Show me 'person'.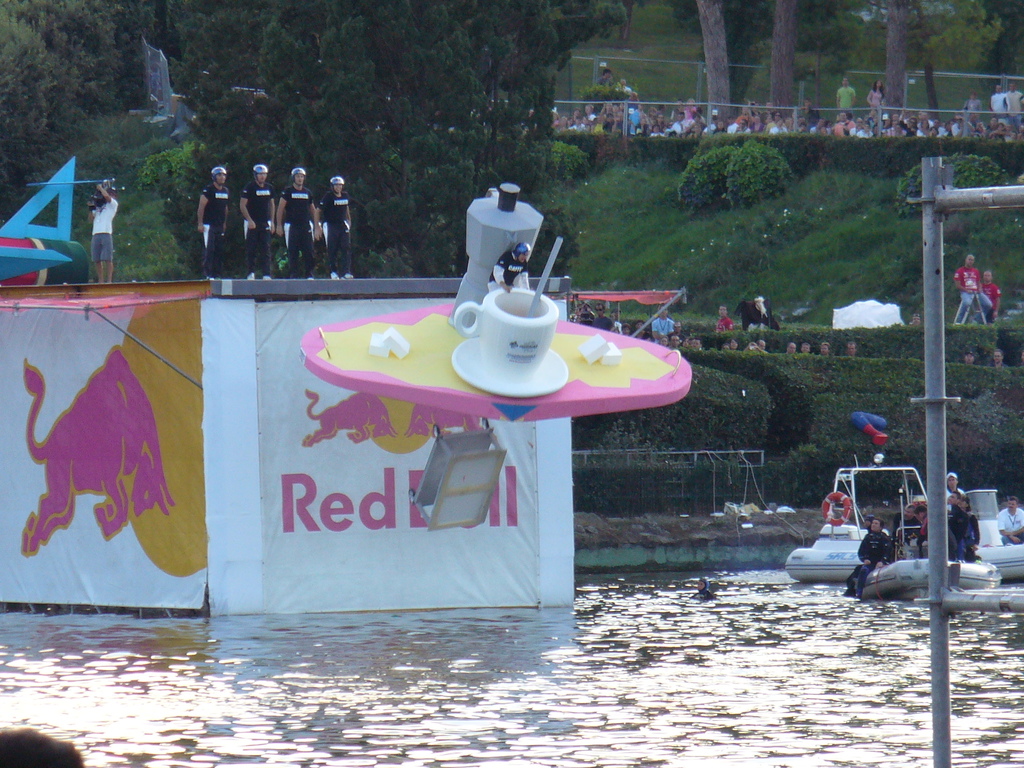
'person' is here: l=913, t=508, r=927, b=544.
